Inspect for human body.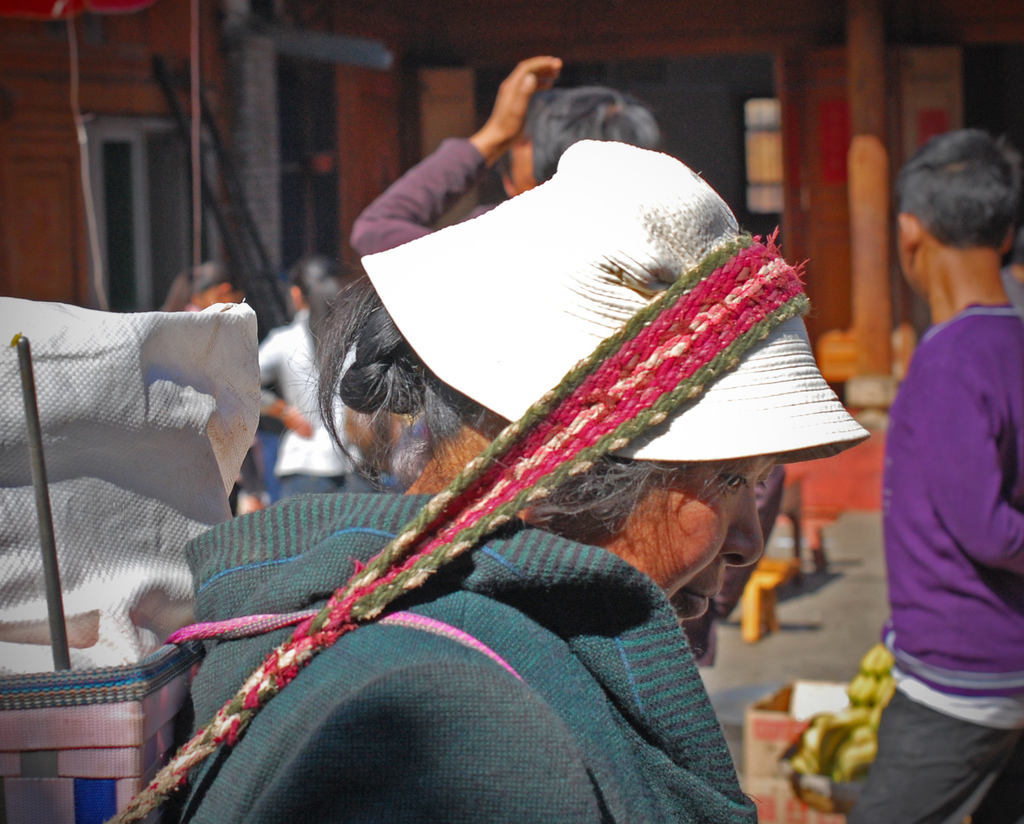
Inspection: region(356, 54, 662, 256).
